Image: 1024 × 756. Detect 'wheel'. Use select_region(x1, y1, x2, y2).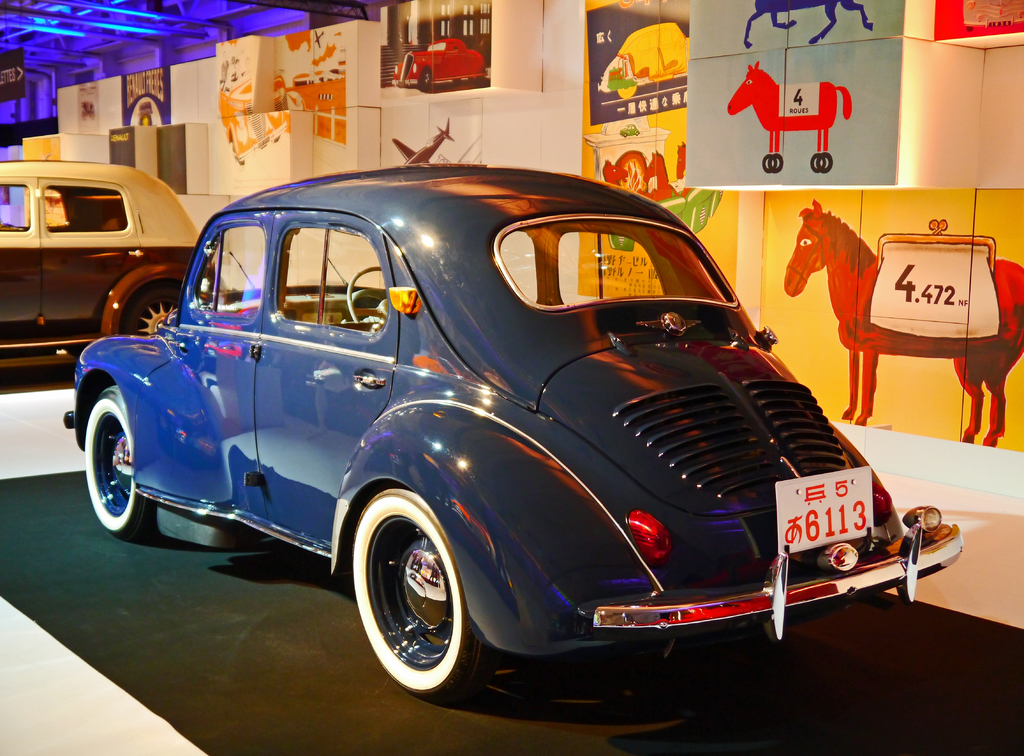
select_region(126, 285, 180, 334).
